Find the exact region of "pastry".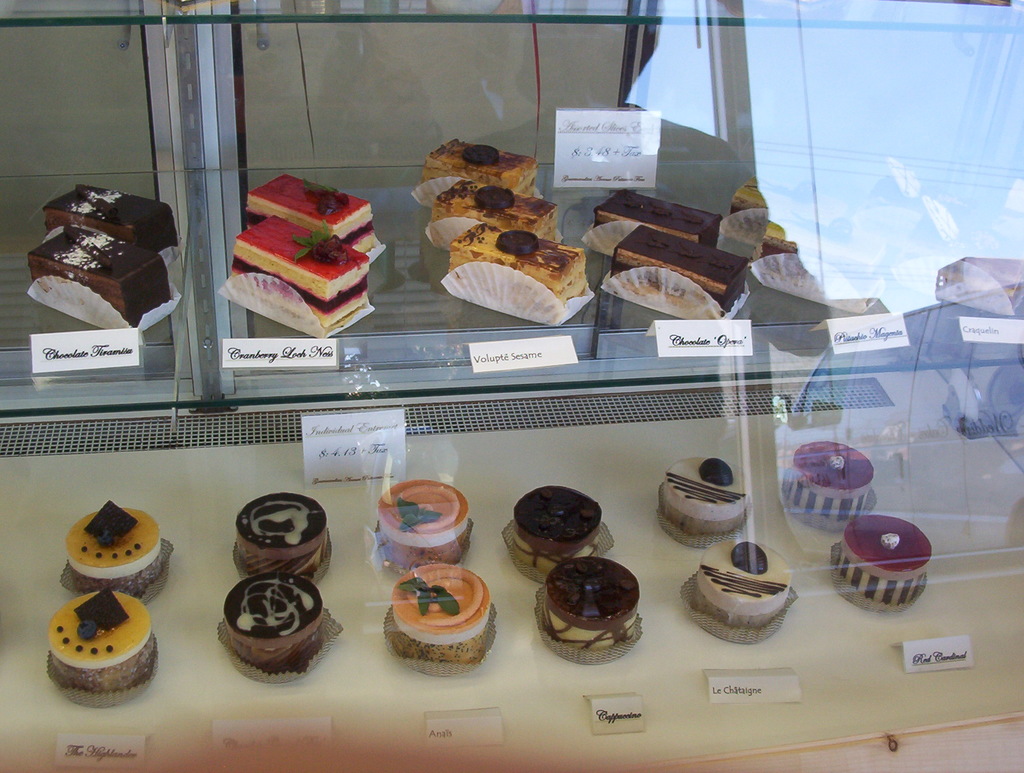
Exact region: 612/228/752/320.
